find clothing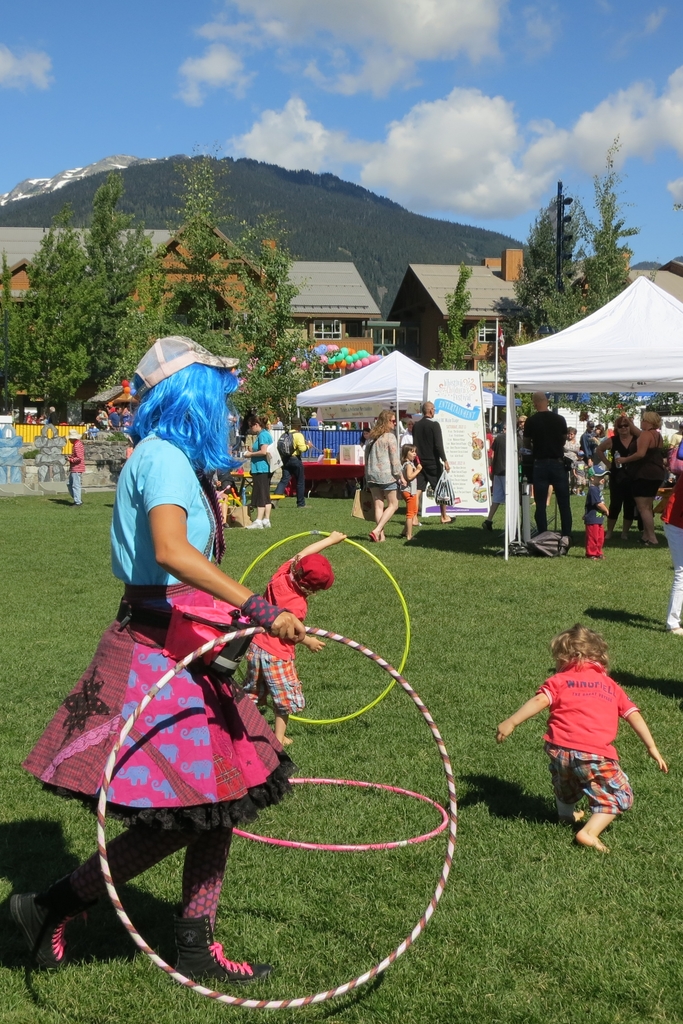
627:431:671:509
